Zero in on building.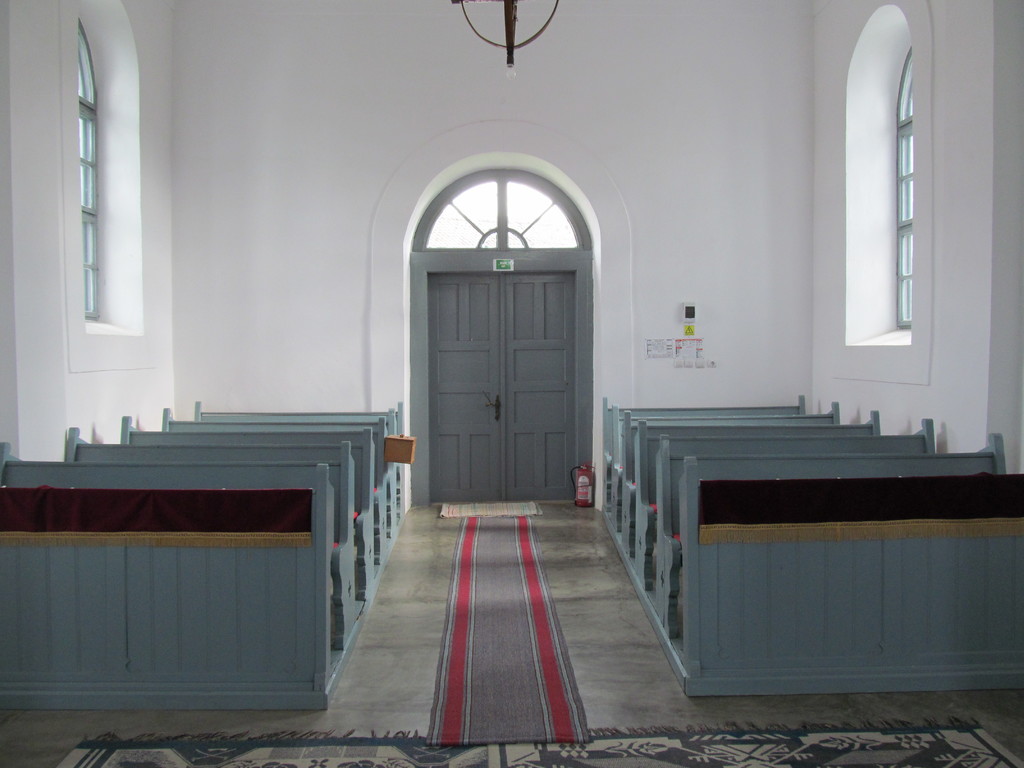
Zeroed in: bbox=[4, 0, 1023, 767].
